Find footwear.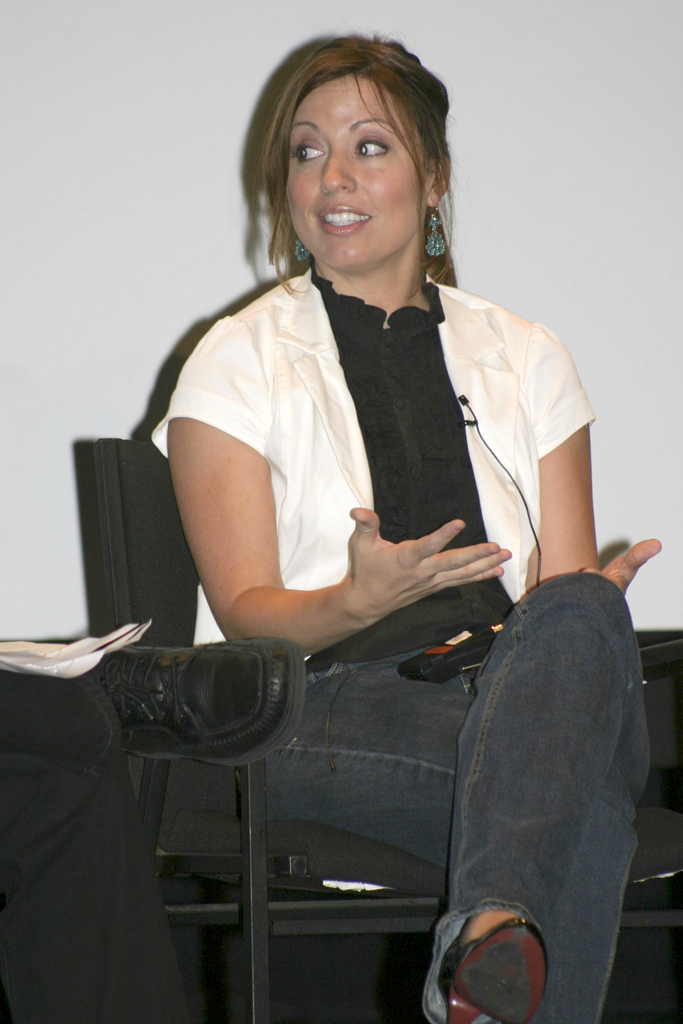
<box>422,893,562,1023</box>.
